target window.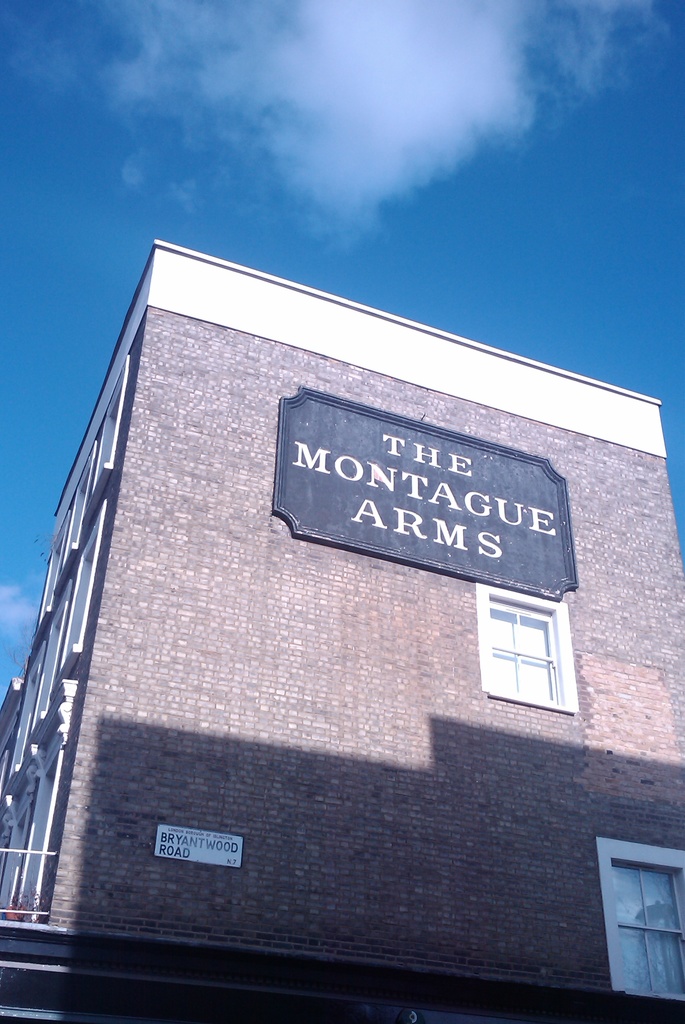
Target region: left=479, top=586, right=584, bottom=717.
